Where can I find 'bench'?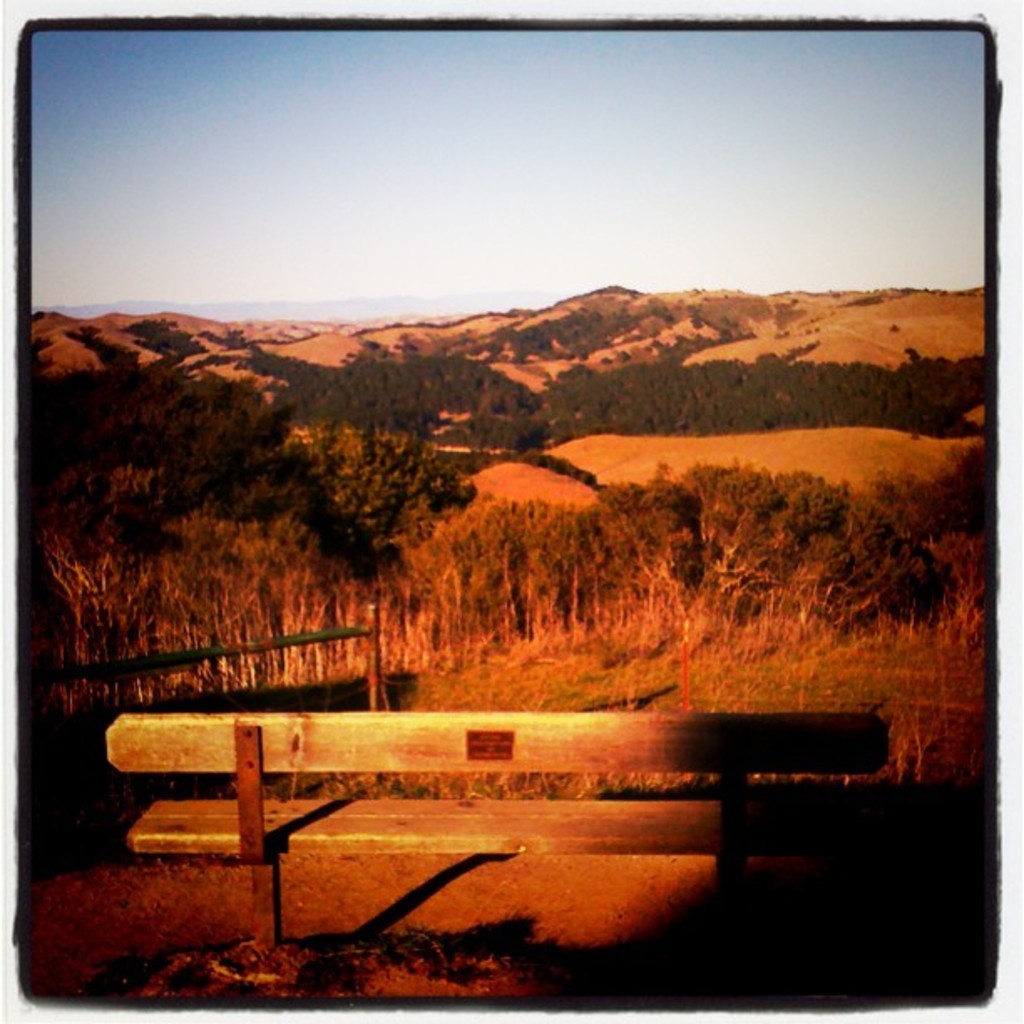
You can find it at [67,721,930,975].
